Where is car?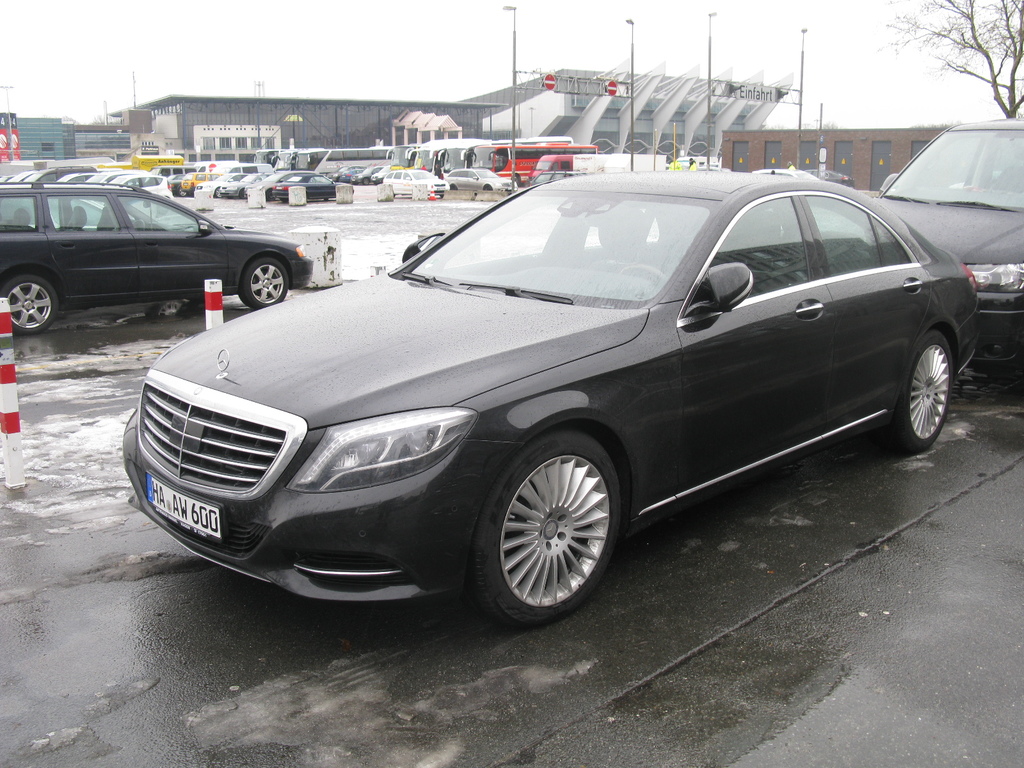
[left=381, top=167, right=451, bottom=199].
